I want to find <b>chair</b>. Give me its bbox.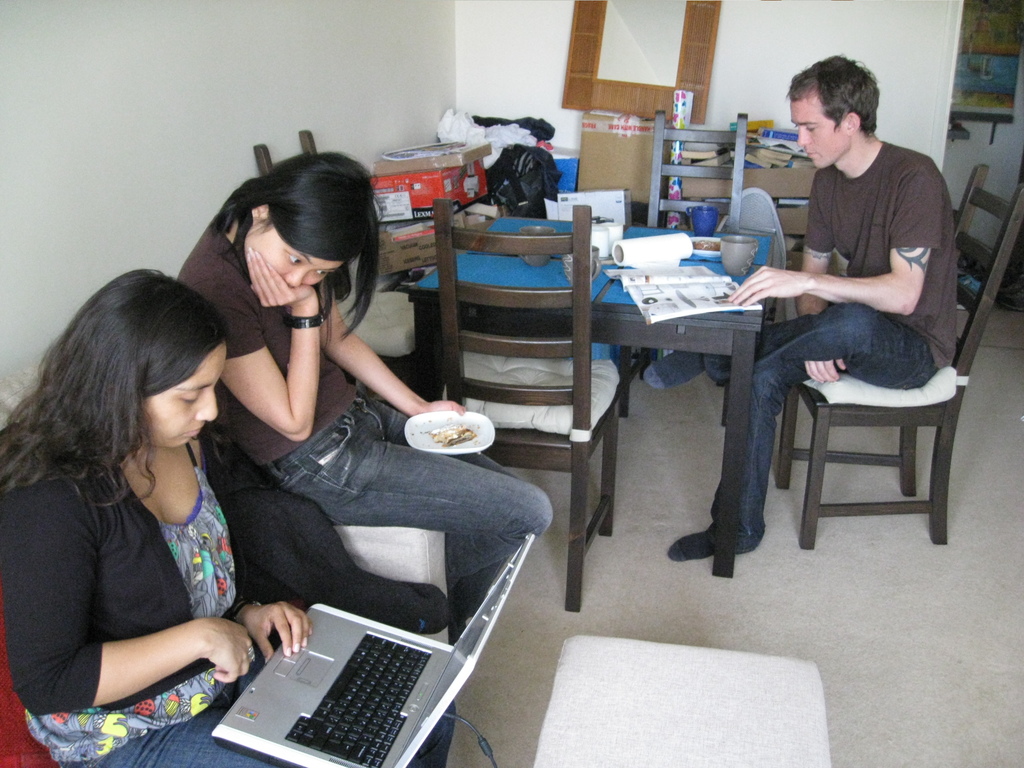
{"left": 641, "top": 114, "right": 749, "bottom": 232}.
